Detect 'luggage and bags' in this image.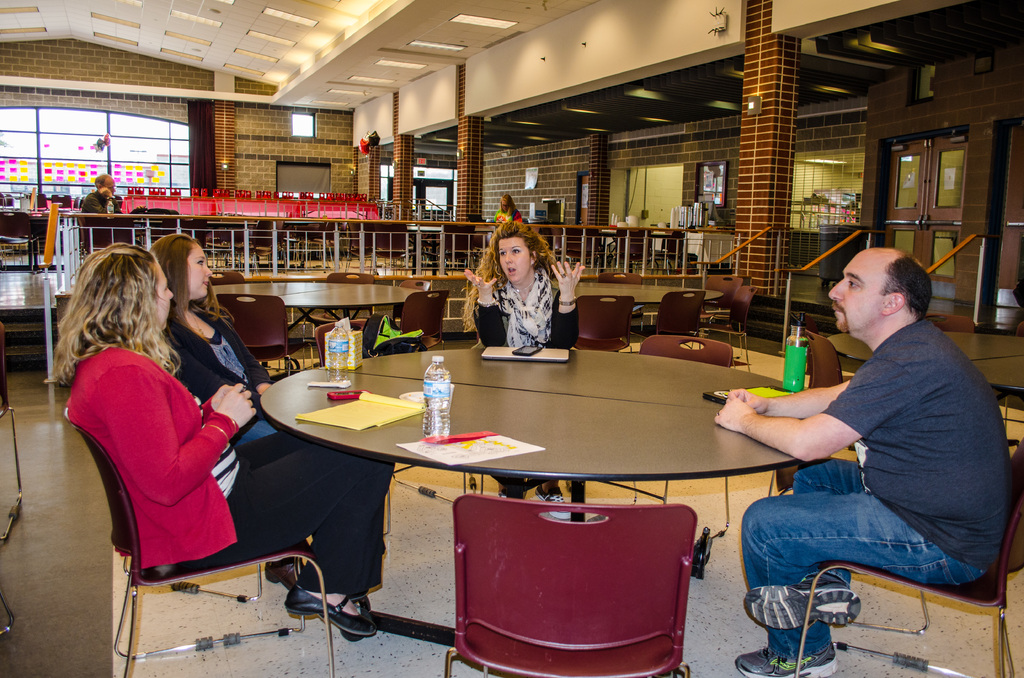
Detection: {"left": 147, "top": 208, "right": 182, "bottom": 218}.
